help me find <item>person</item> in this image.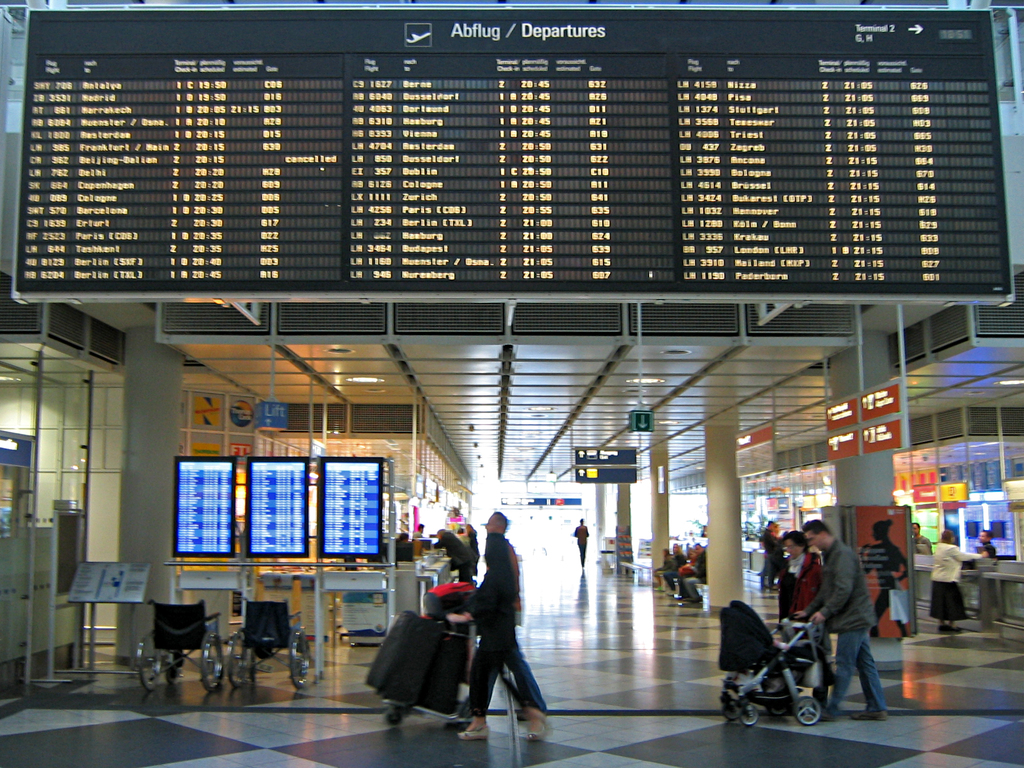
Found it: bbox(753, 511, 928, 664).
